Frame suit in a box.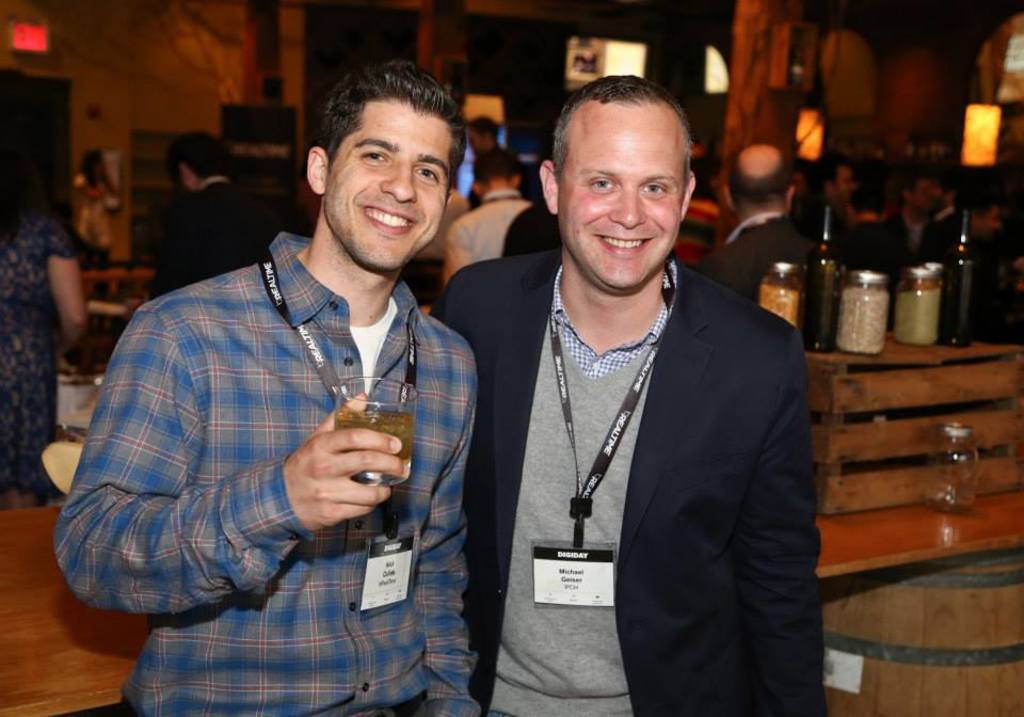
l=157, t=172, r=309, b=297.
